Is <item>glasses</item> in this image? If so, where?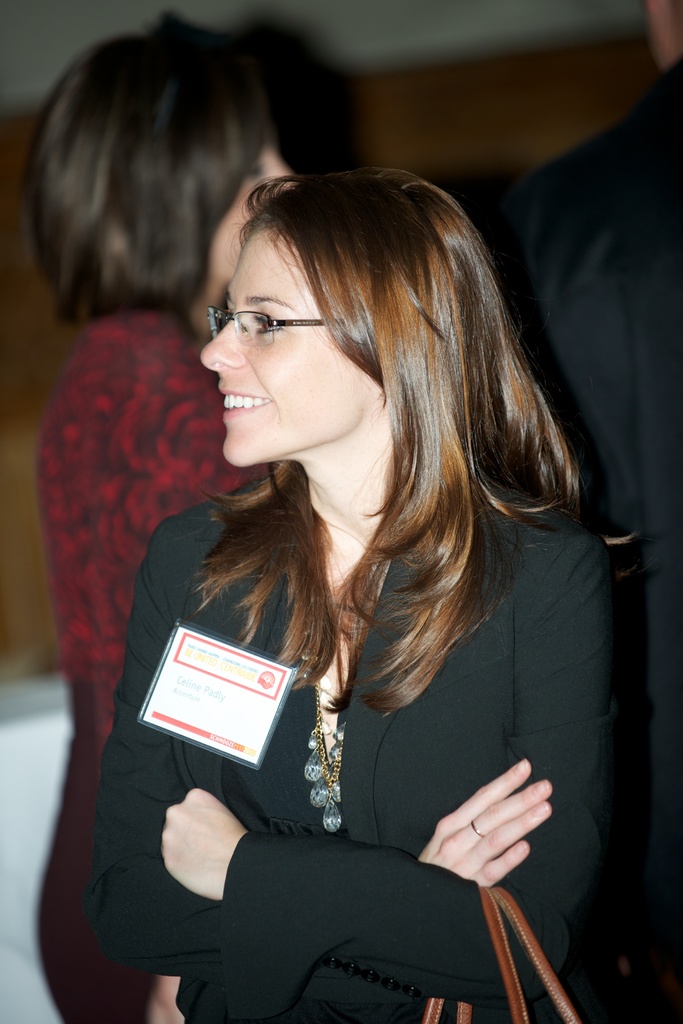
Yes, at <box>188,290,330,340</box>.
